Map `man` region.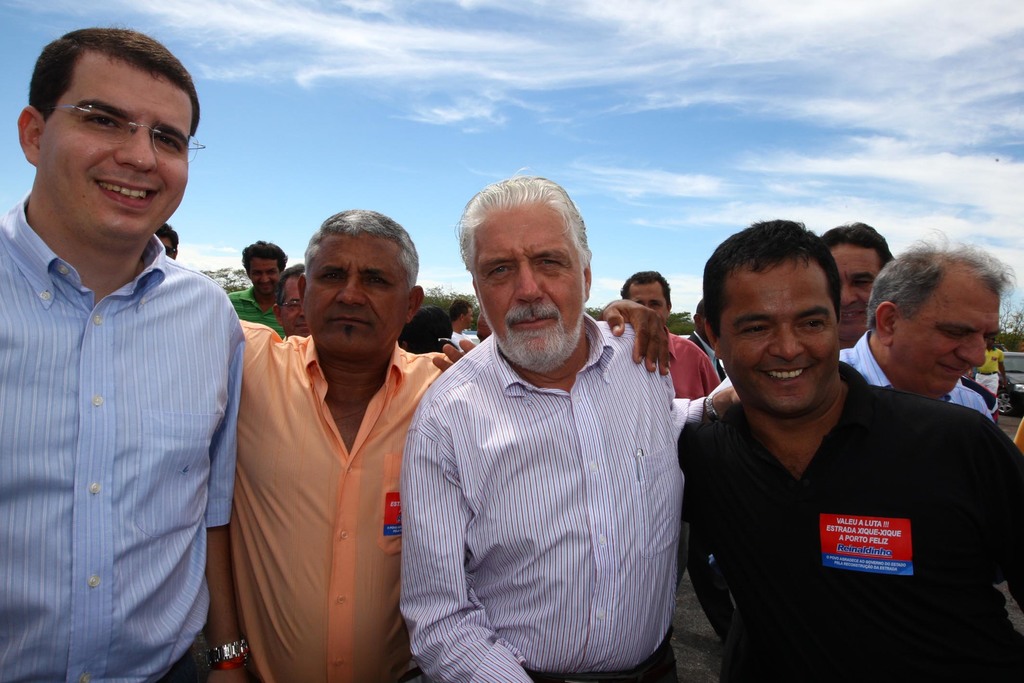
Mapped to rect(230, 230, 287, 341).
